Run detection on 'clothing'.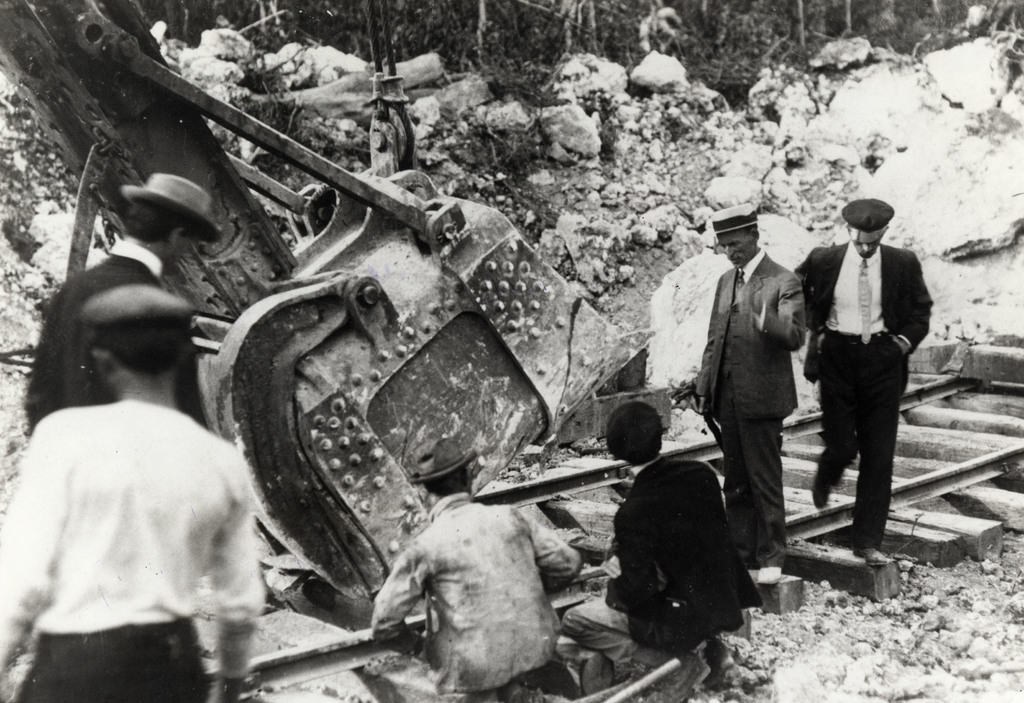
Result: bbox(691, 252, 817, 533).
